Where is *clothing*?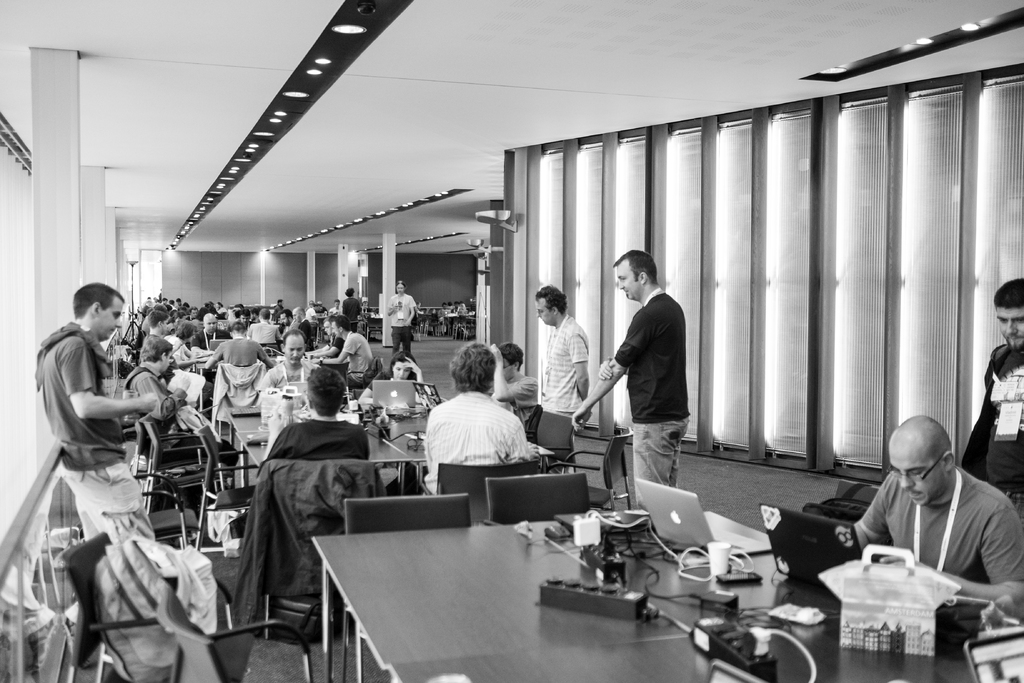
[left=460, top=302, right=466, bottom=312].
